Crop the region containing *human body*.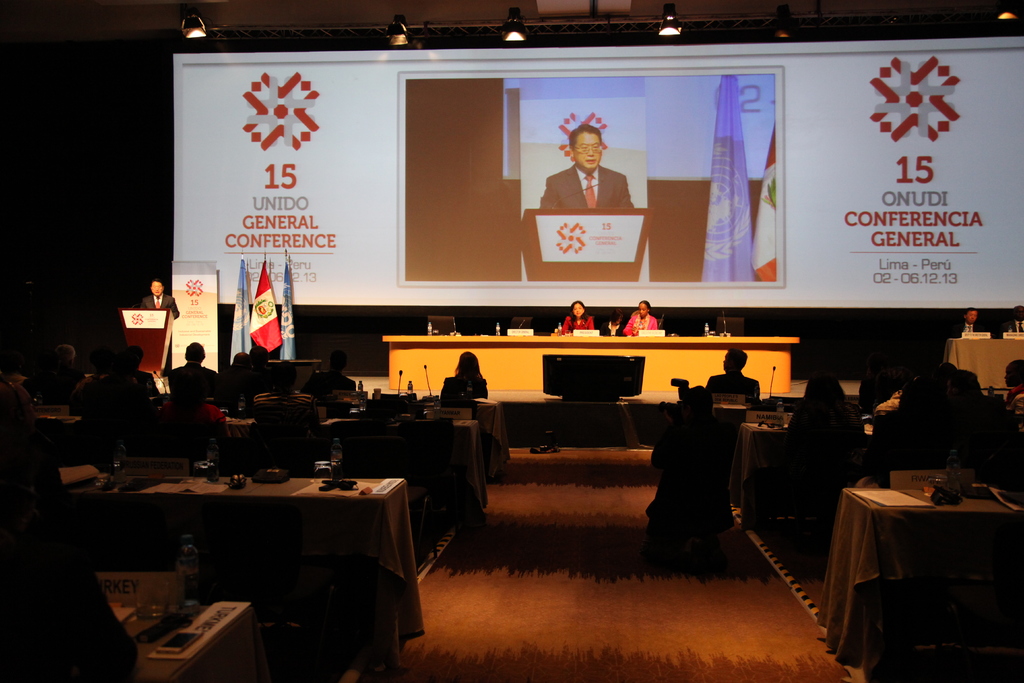
Crop region: 947 309 984 334.
